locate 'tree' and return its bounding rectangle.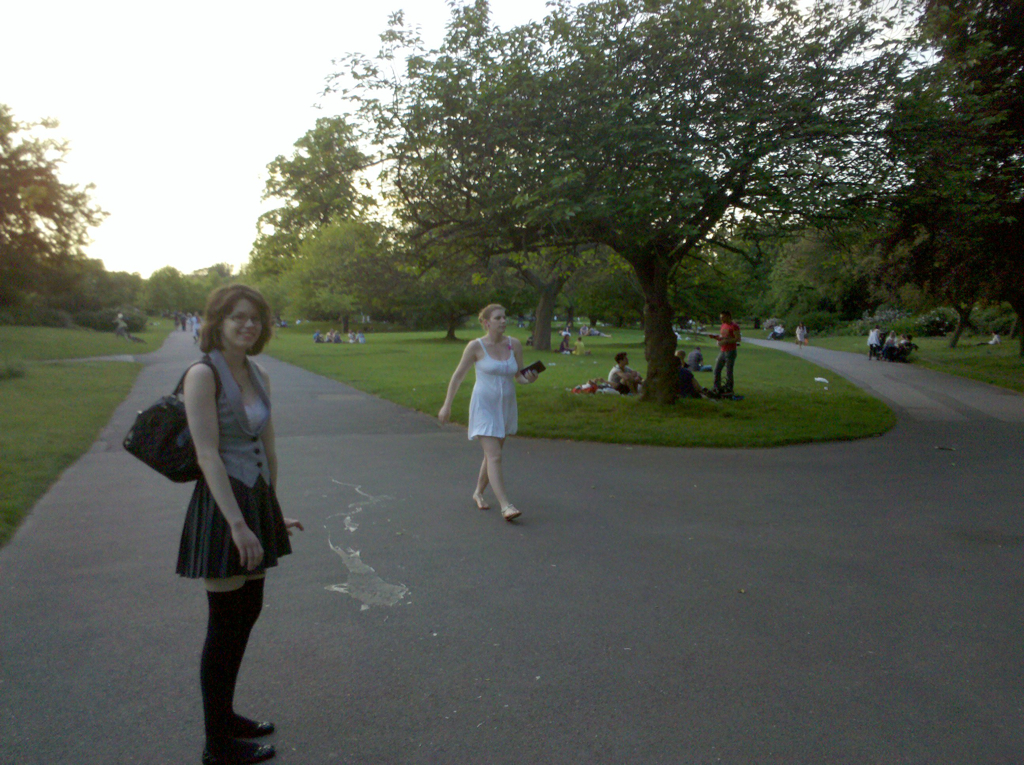
649:247:736:325.
